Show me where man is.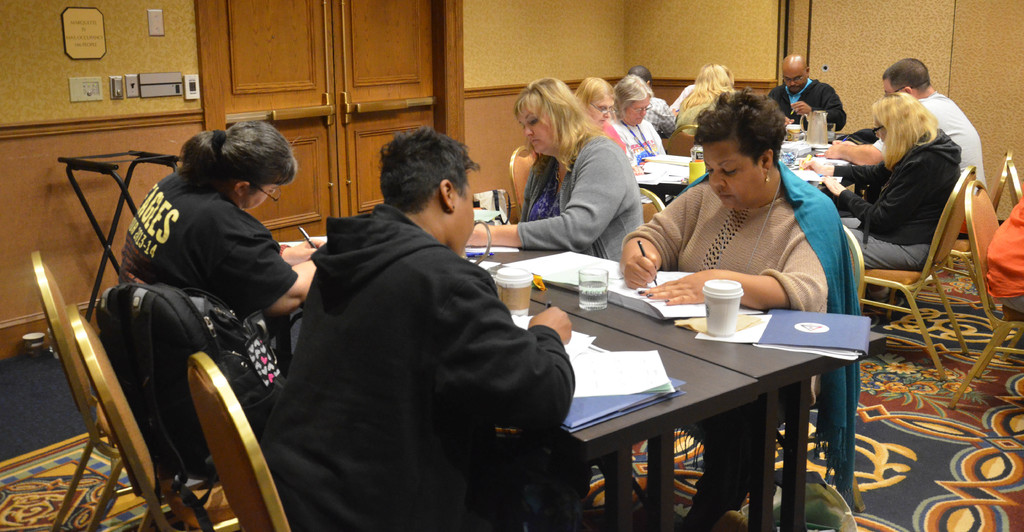
man is at pyautogui.locateOnScreen(815, 49, 995, 228).
